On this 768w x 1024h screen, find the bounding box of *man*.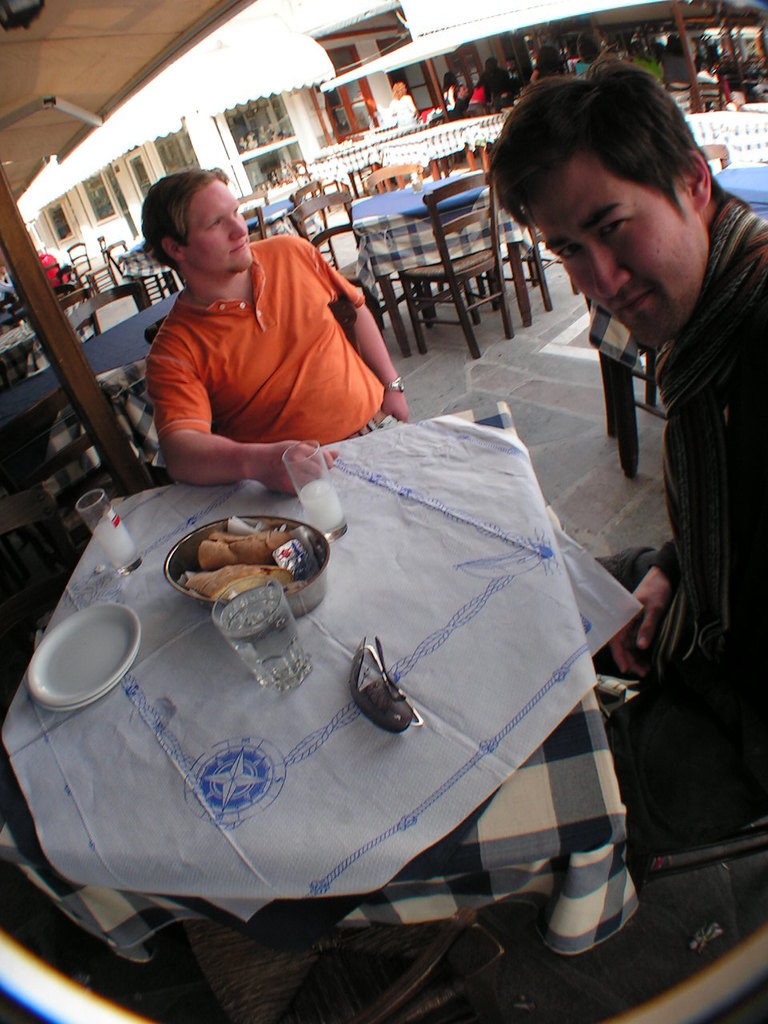
Bounding box: (left=114, top=183, right=408, bottom=508).
